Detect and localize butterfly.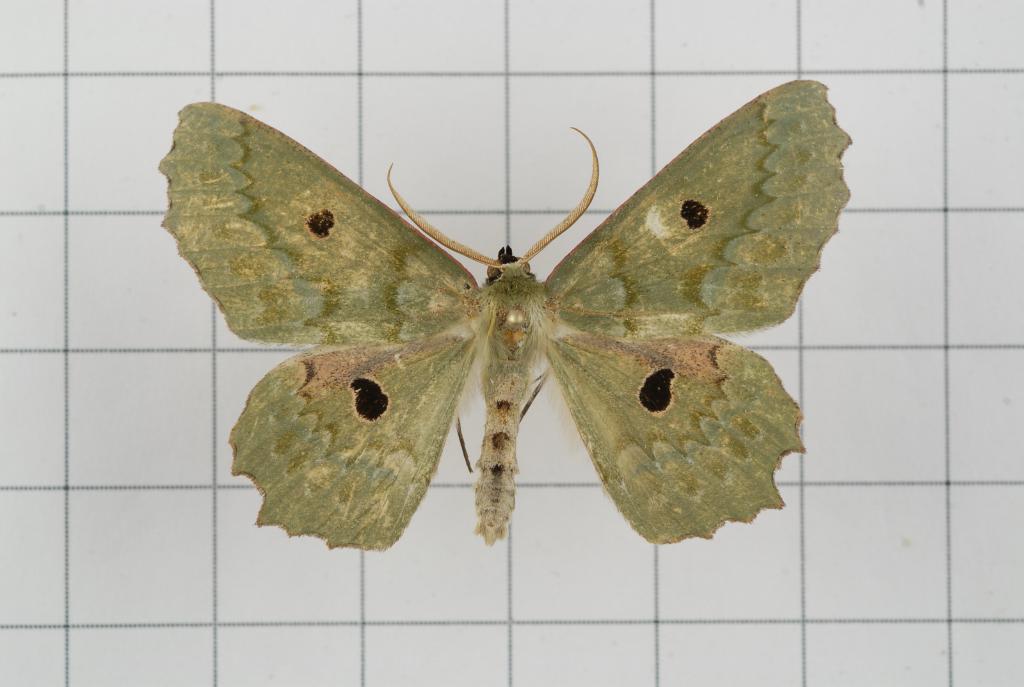
Localized at 156:81:852:551.
